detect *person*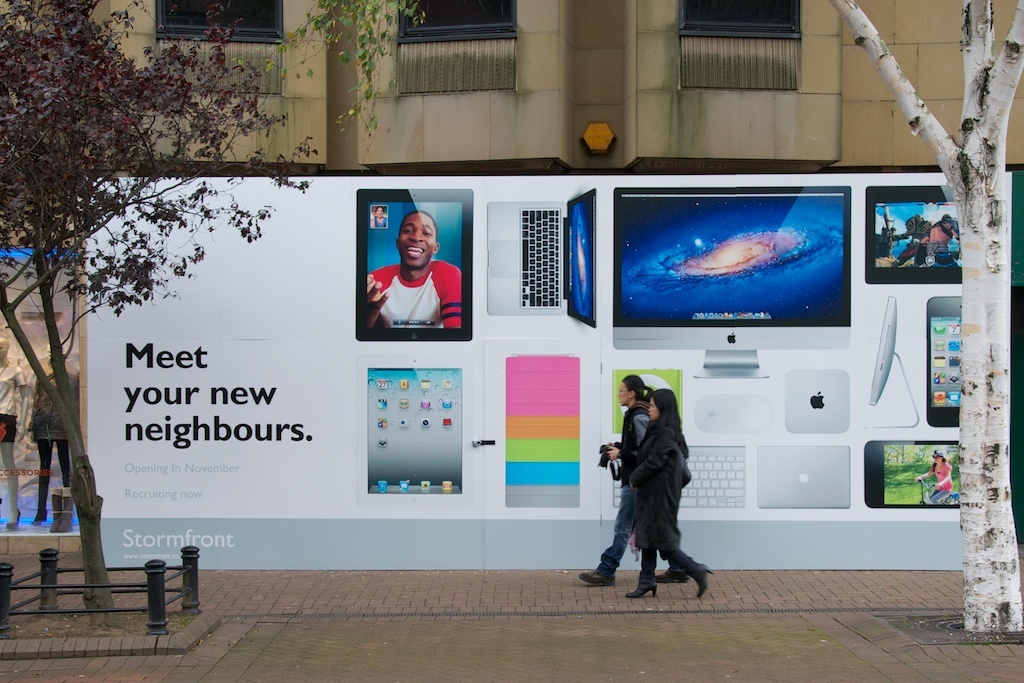
box(922, 212, 960, 264)
